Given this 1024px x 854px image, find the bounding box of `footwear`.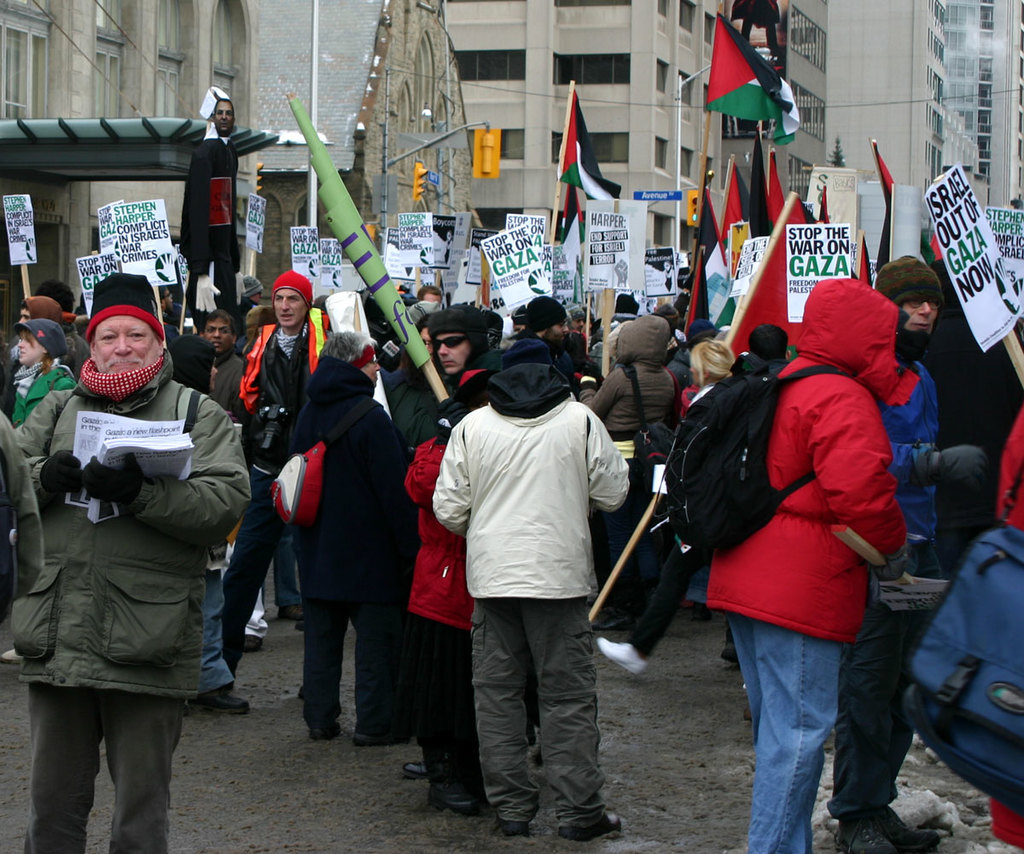
bbox=[303, 720, 343, 736].
